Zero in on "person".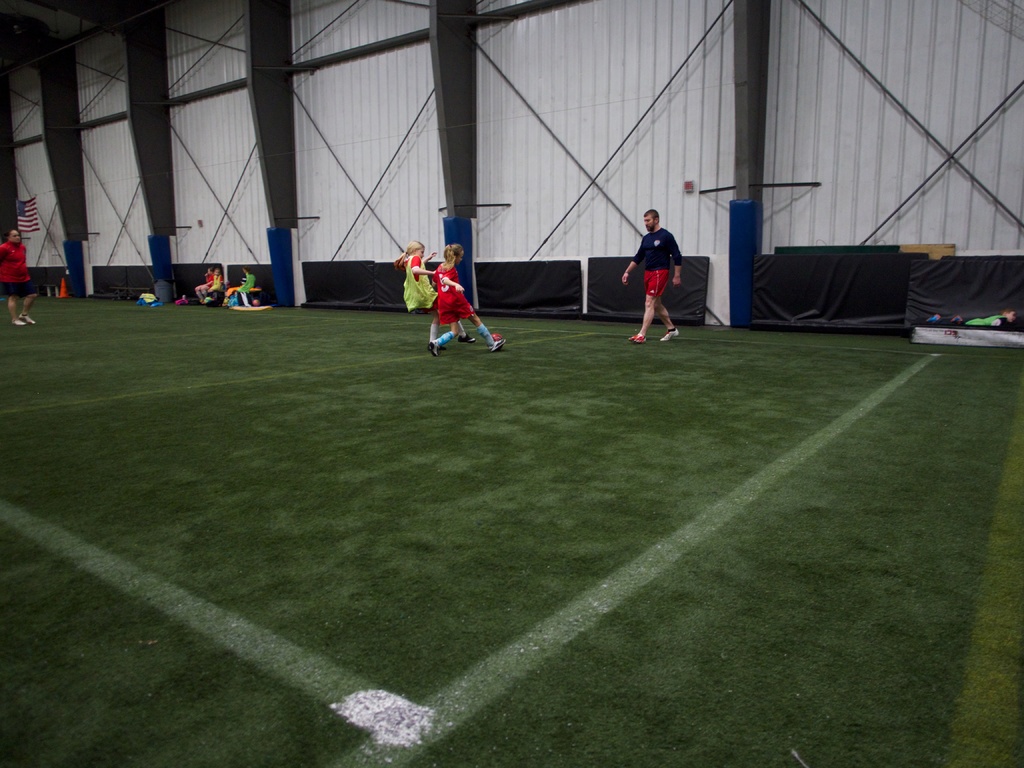
Zeroed in: <bbox>225, 264, 255, 311</bbox>.
